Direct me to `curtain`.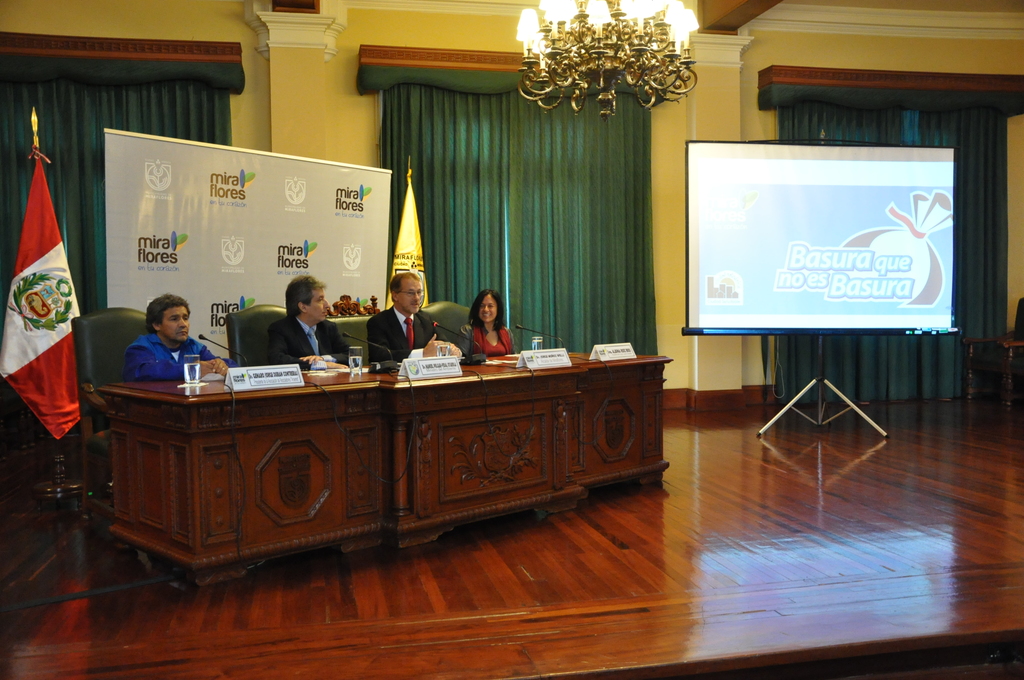
Direction: 376 67 657 352.
